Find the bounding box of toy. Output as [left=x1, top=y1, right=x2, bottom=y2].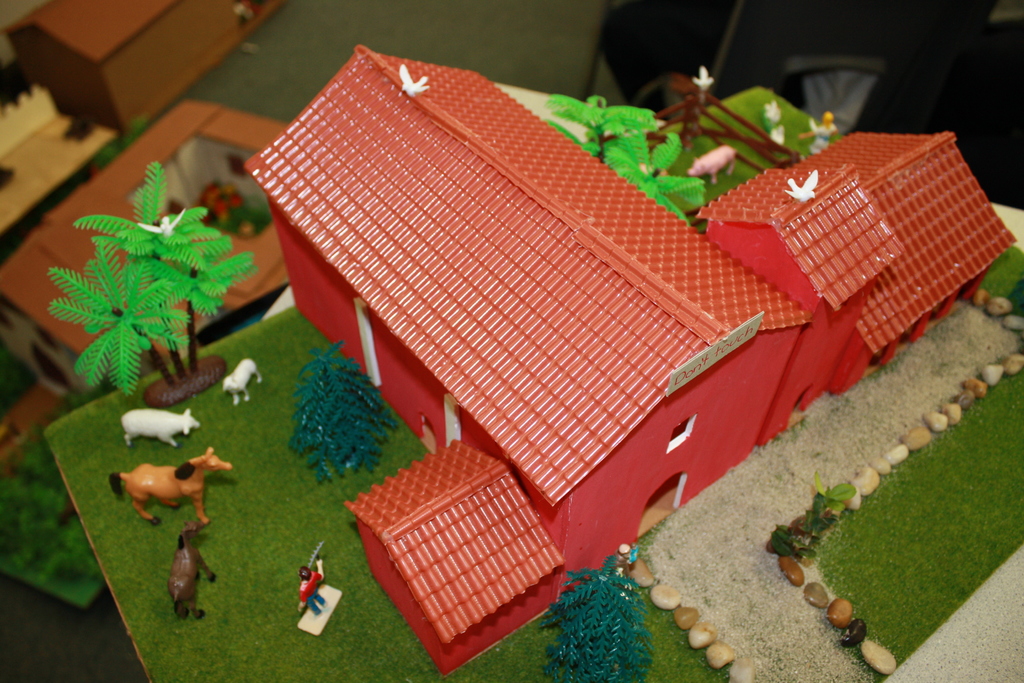
[left=223, top=358, right=262, bottom=402].
